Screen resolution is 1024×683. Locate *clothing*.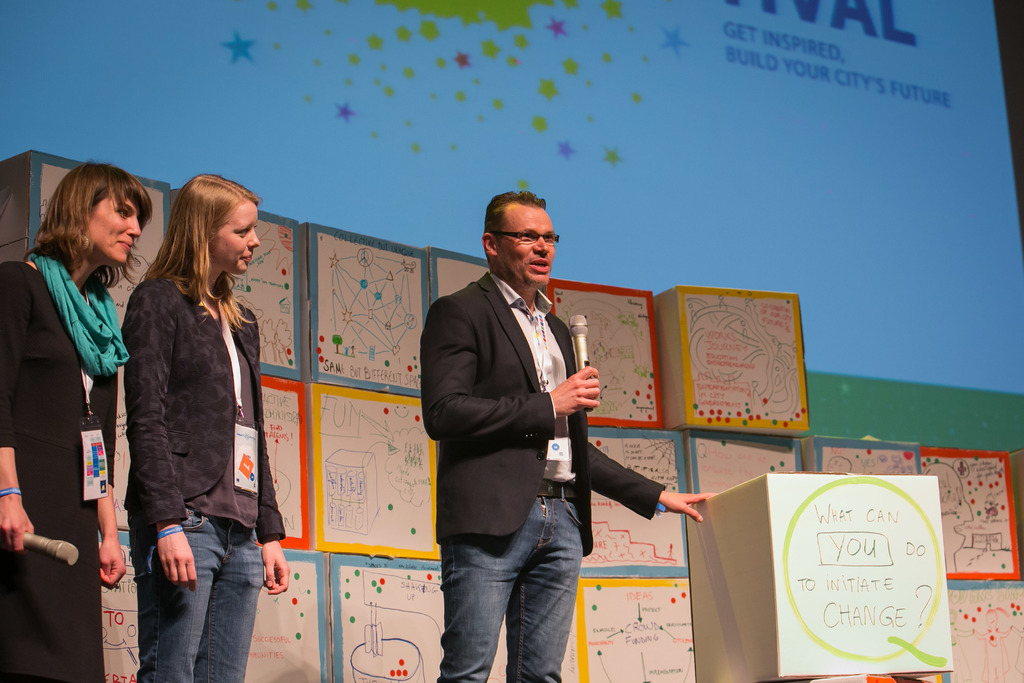
<region>10, 217, 139, 597</region>.
